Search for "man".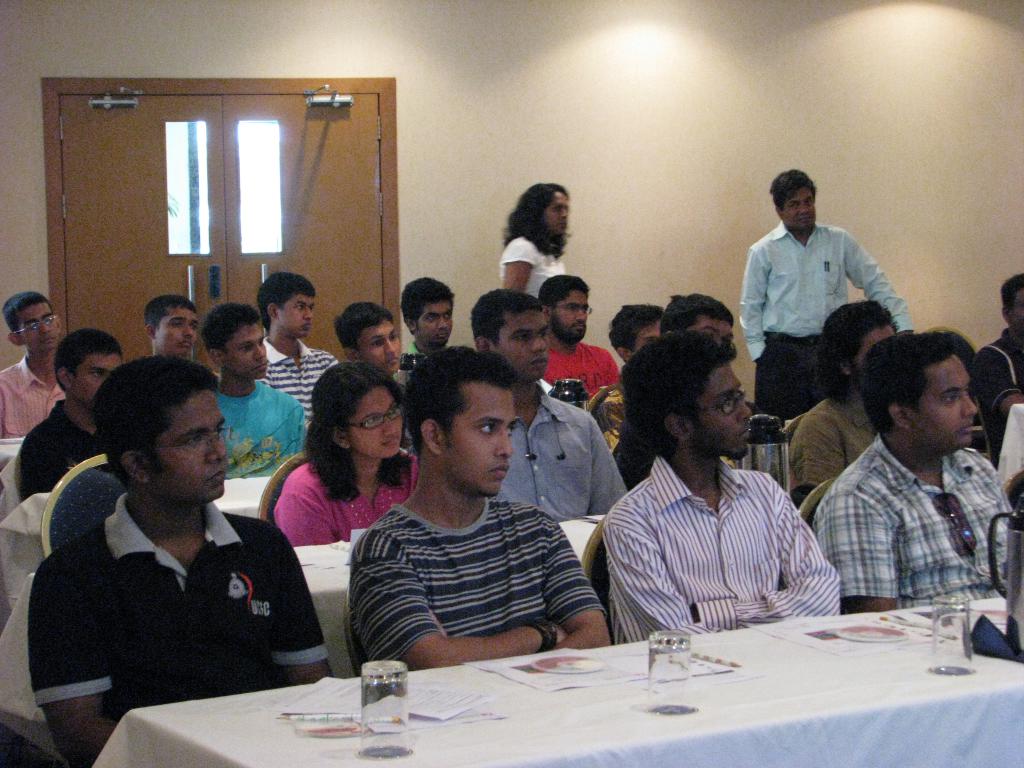
Found at Rect(349, 344, 611, 669).
